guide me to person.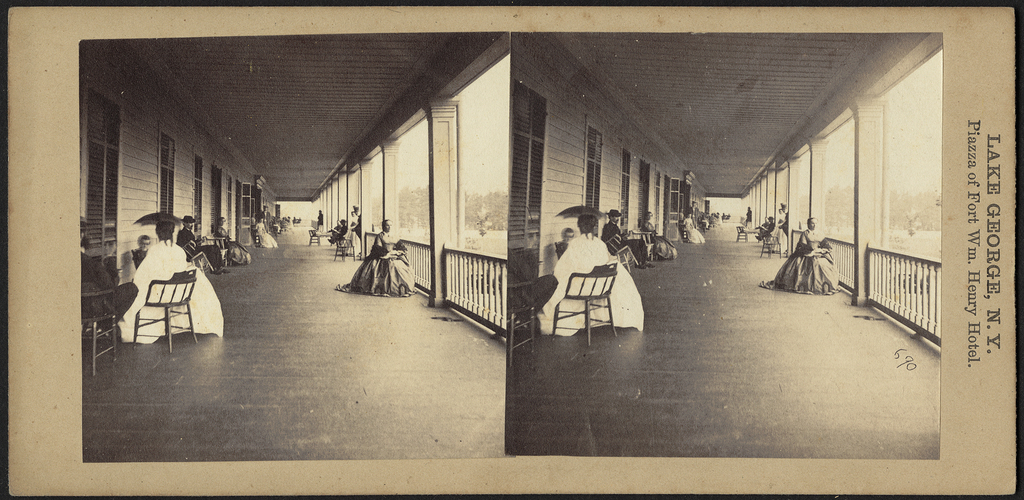
Guidance: bbox=(178, 214, 229, 274).
